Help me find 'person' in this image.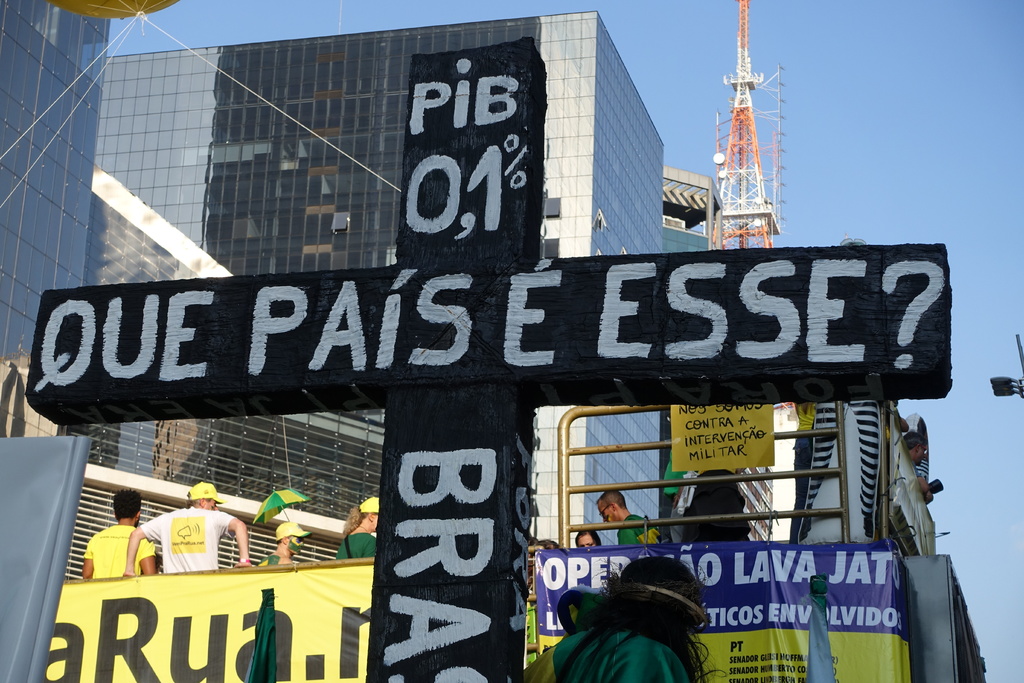
Found it: [x1=594, y1=486, x2=671, y2=548].
